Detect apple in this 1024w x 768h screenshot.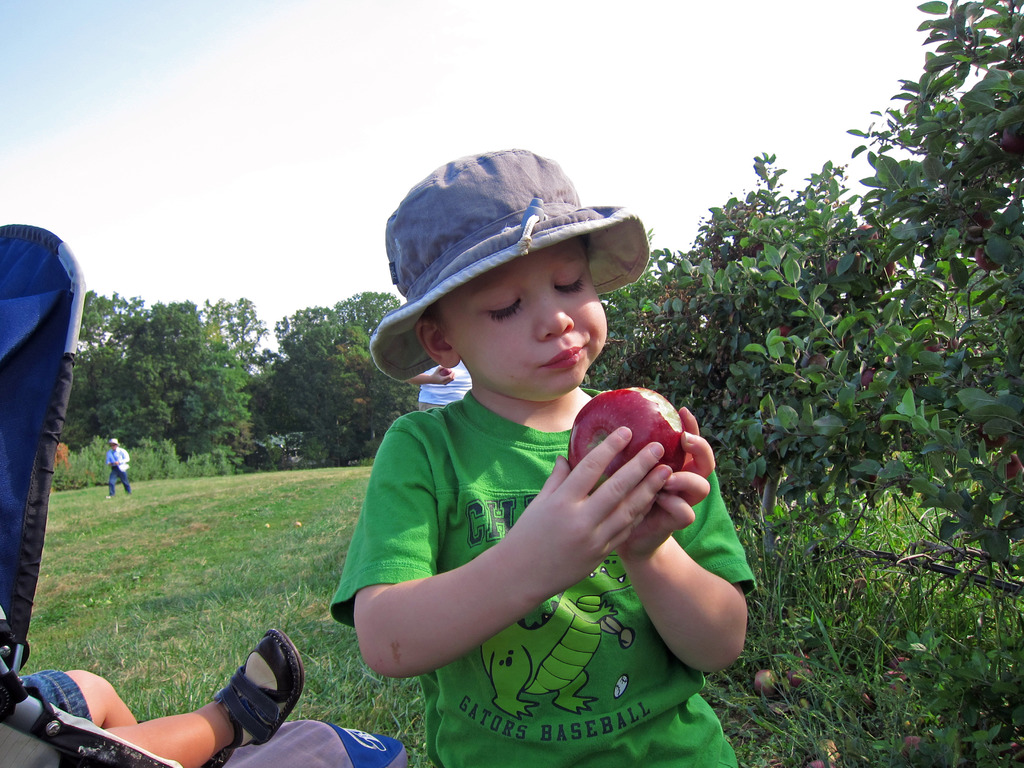
Detection: <region>566, 383, 702, 497</region>.
